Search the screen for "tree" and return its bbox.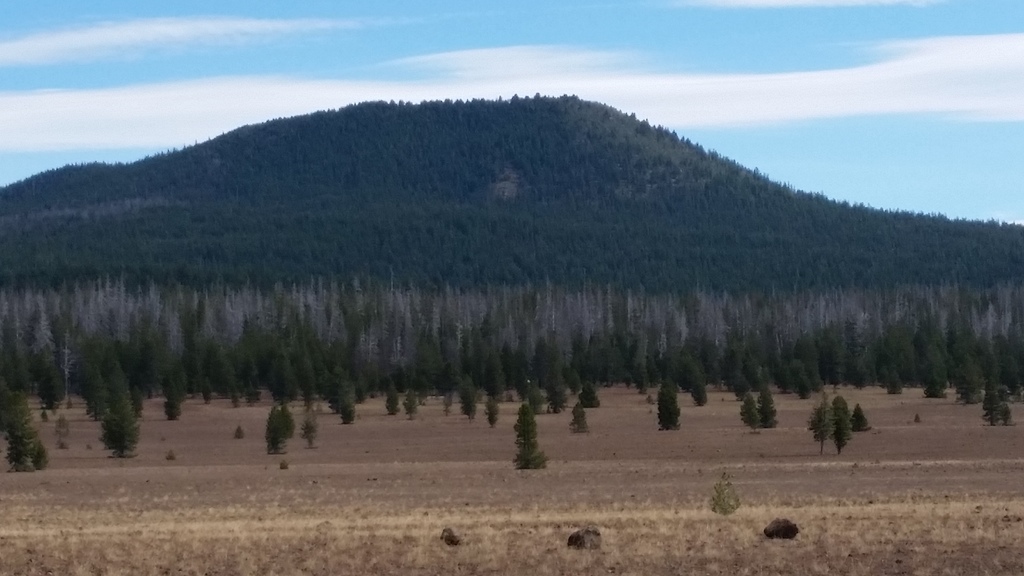
Found: bbox=[736, 392, 762, 436].
